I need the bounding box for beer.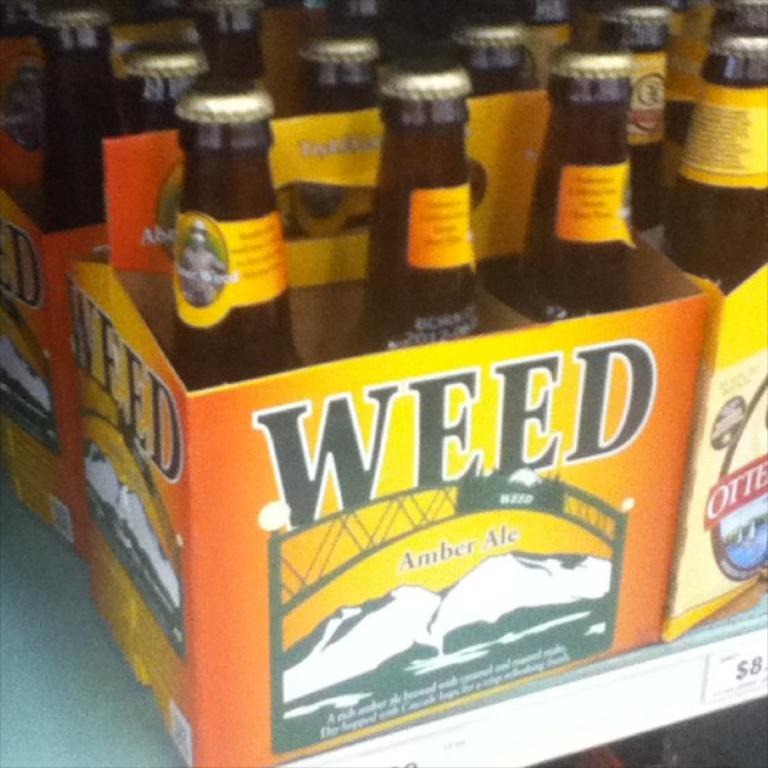
Here it is: 448/3/537/92.
